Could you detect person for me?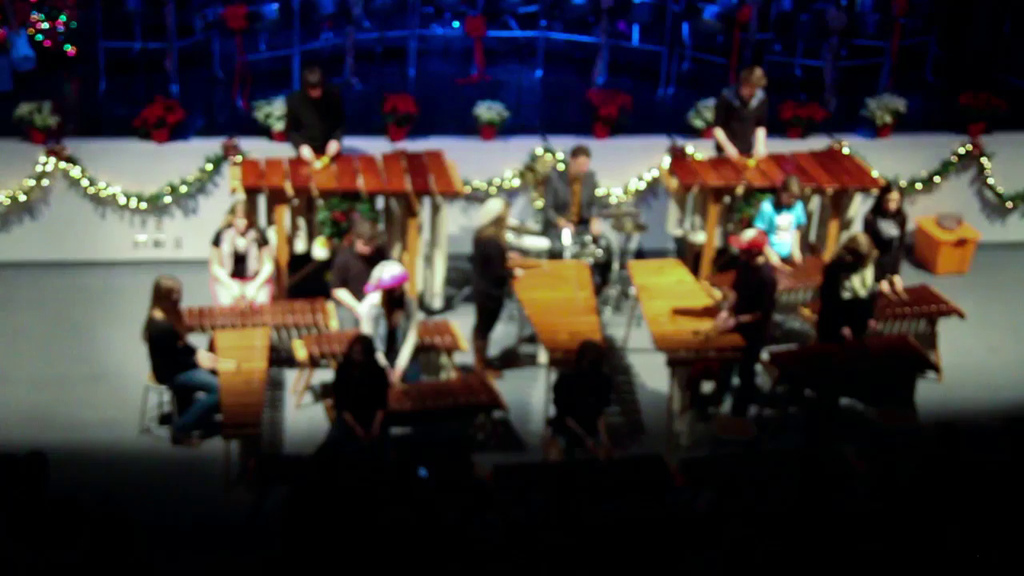
Detection result: Rect(712, 230, 773, 334).
